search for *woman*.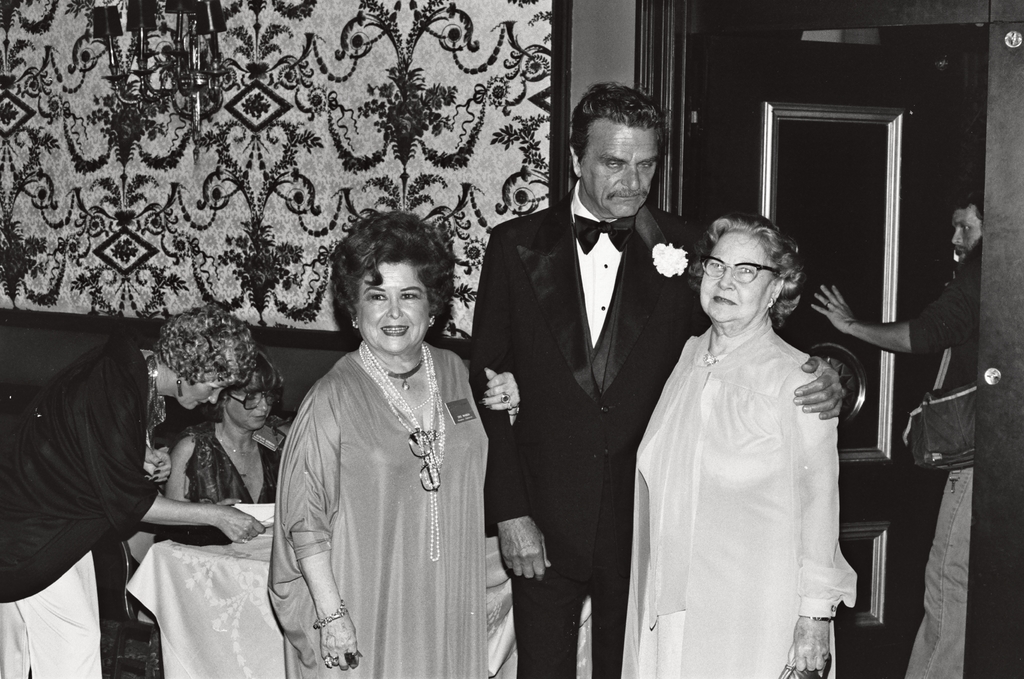
Found at [261, 208, 521, 678].
